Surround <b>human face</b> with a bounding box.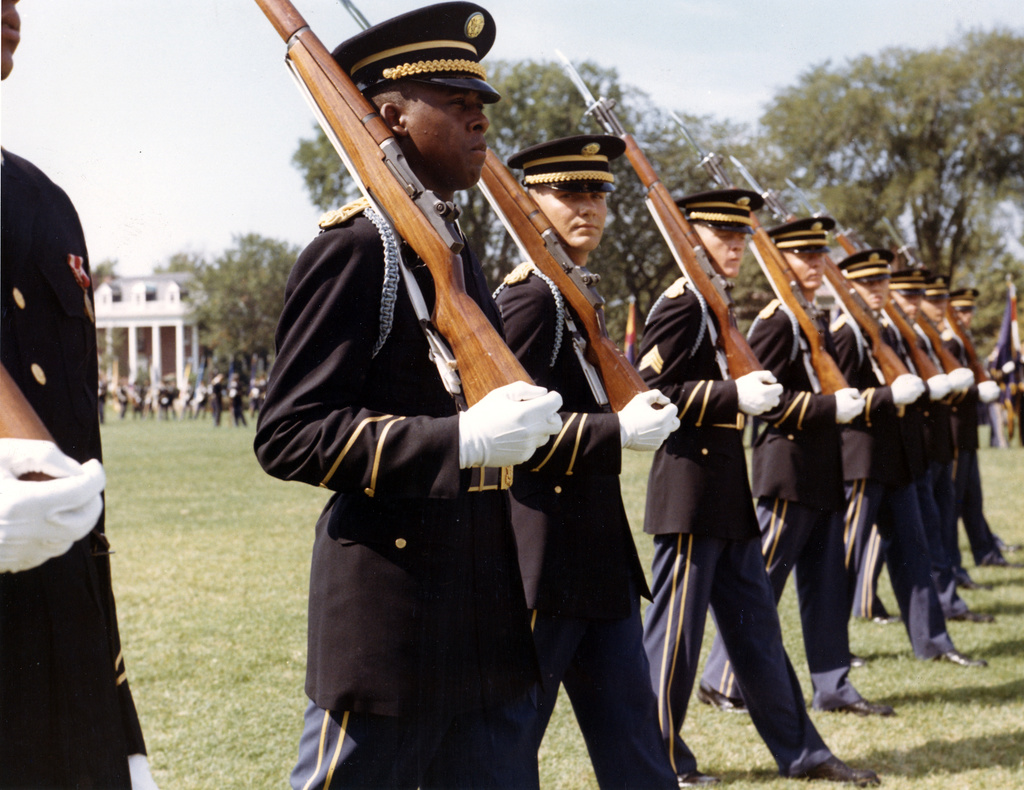
select_region(406, 86, 490, 191).
